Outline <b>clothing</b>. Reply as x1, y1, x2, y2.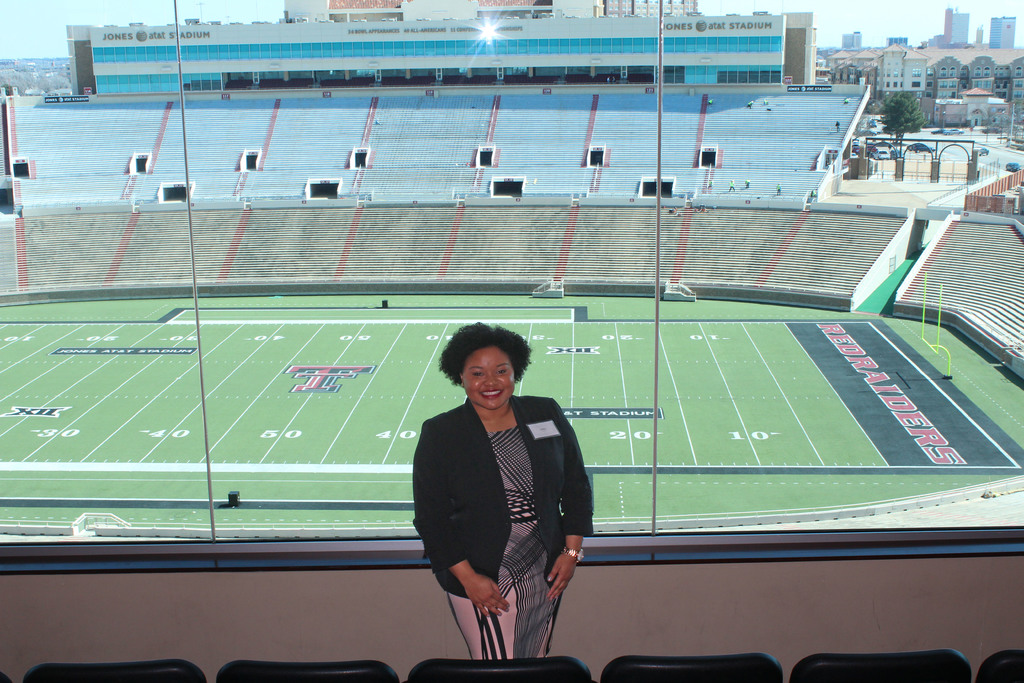
417, 390, 596, 650.
